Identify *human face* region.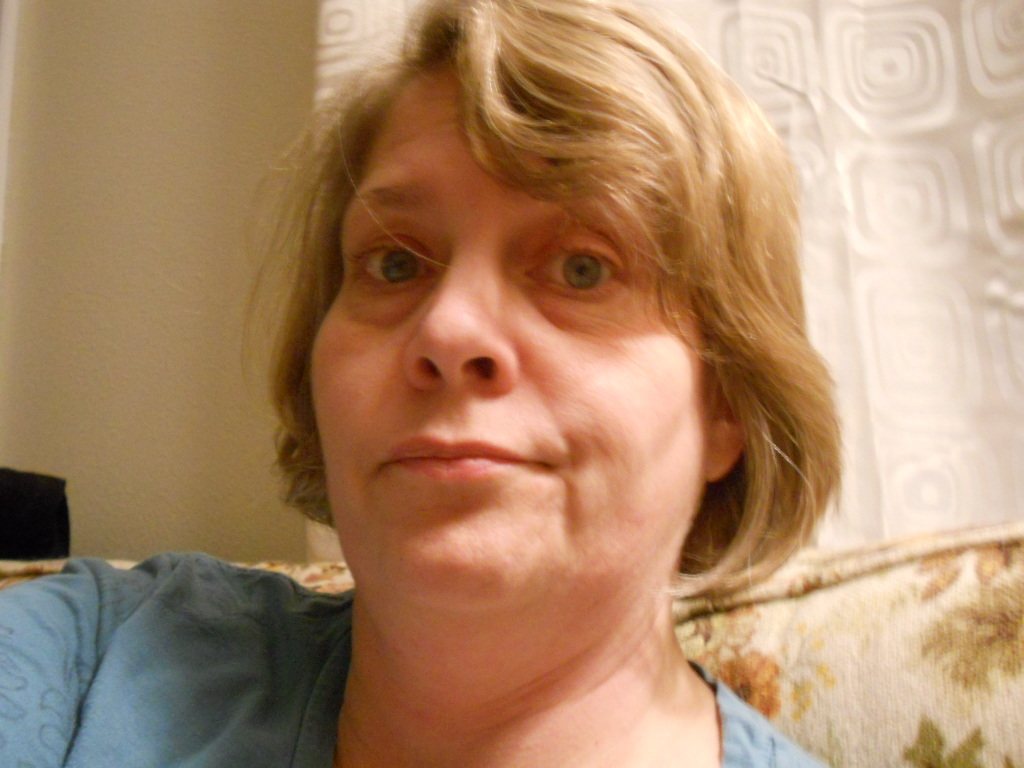
Region: select_region(305, 61, 701, 605).
